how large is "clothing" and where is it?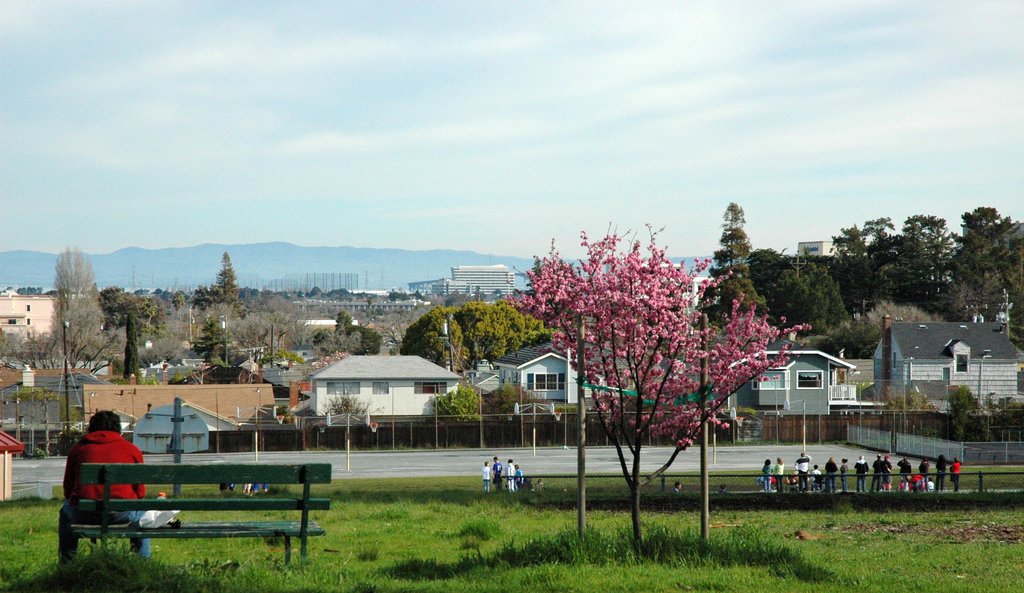
Bounding box: [x1=483, y1=465, x2=490, y2=493].
